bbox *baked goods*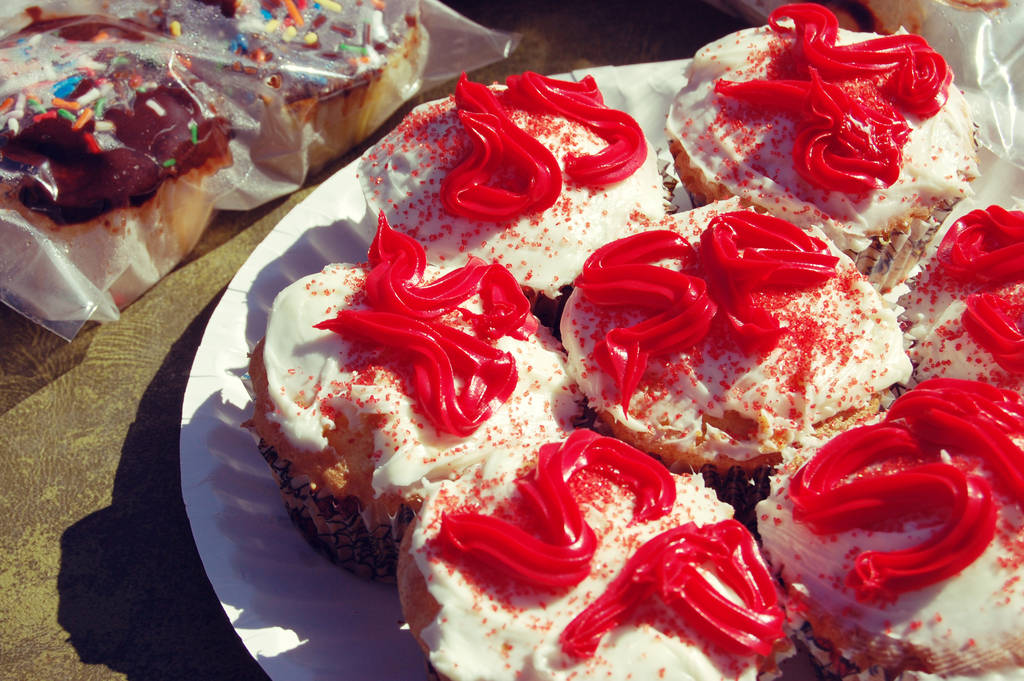
662 3 980 295
